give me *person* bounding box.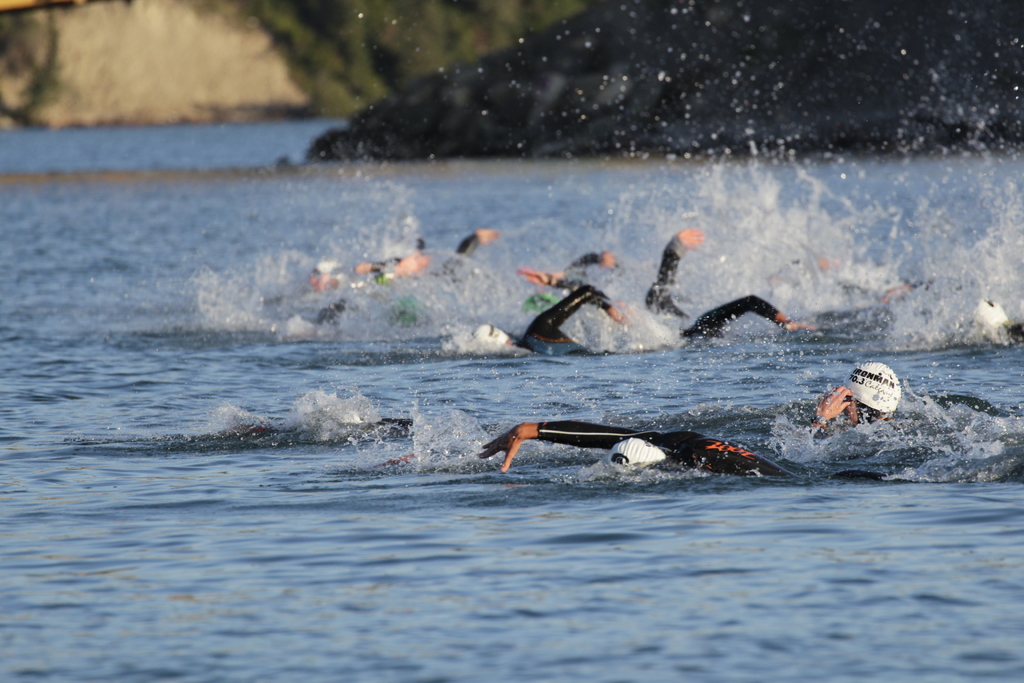
x1=313, y1=252, x2=435, y2=293.
